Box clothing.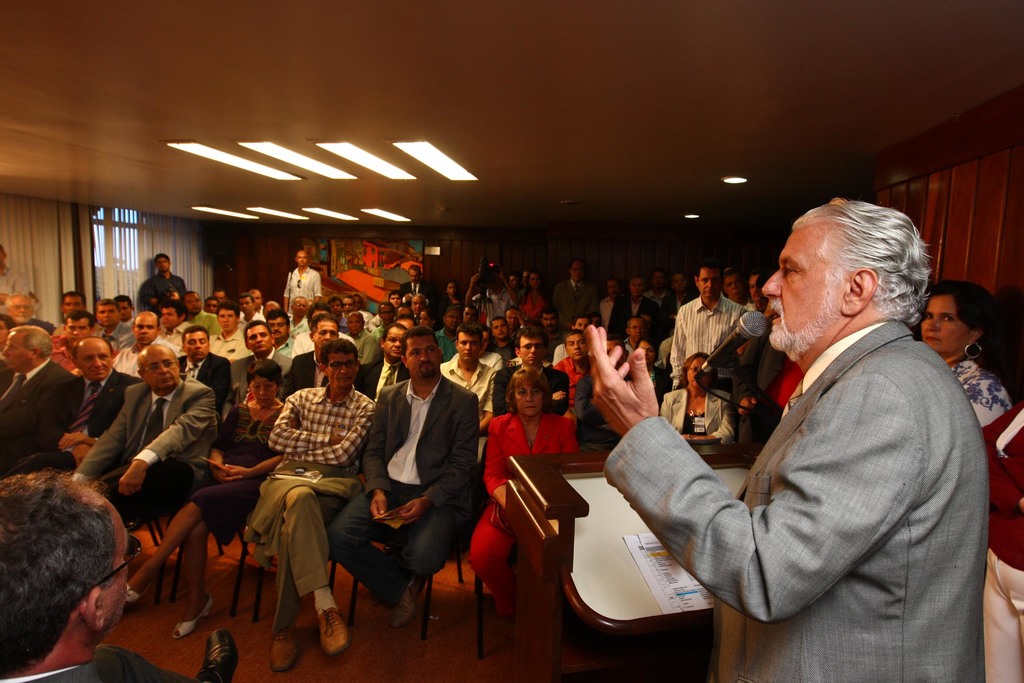
(353, 321, 381, 364).
